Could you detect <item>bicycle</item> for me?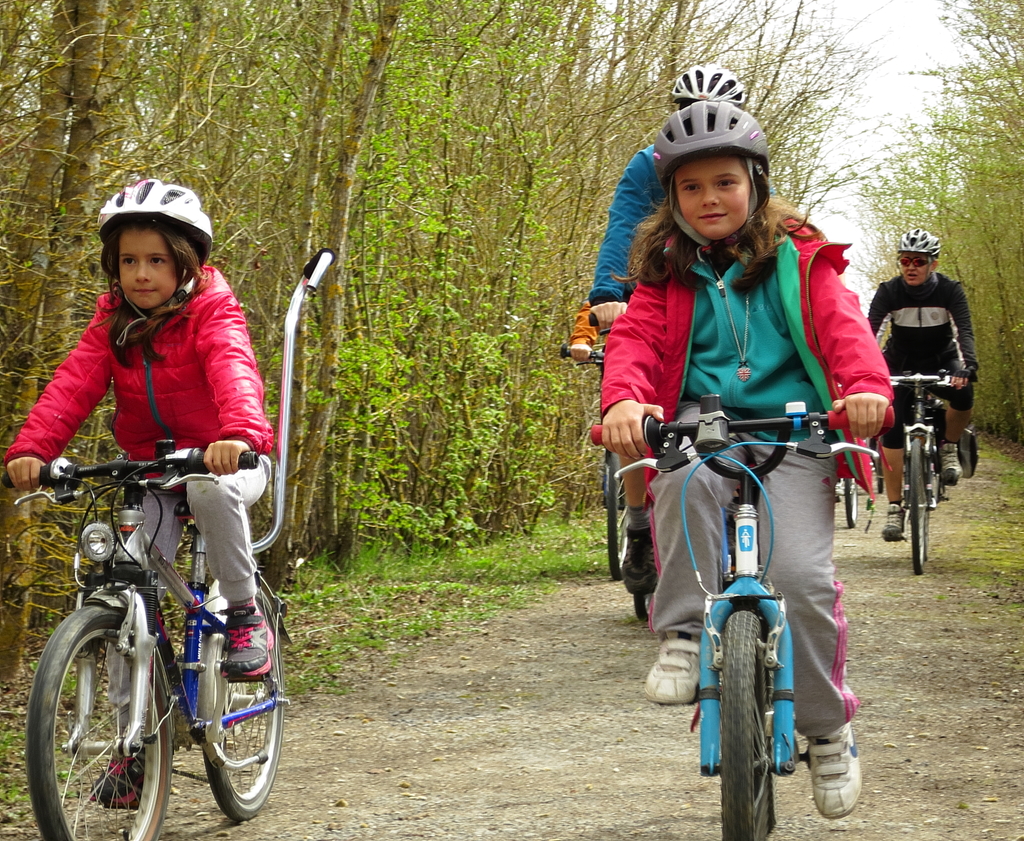
Detection result: l=15, t=434, r=280, b=835.
